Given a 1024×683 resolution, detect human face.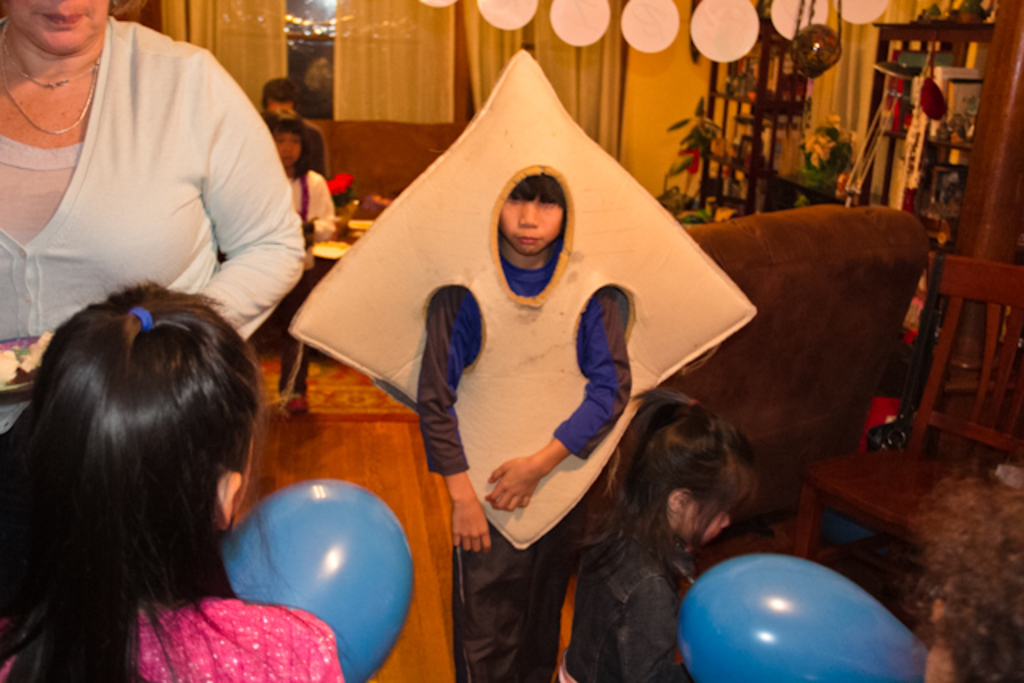
x1=266, y1=101, x2=296, y2=118.
